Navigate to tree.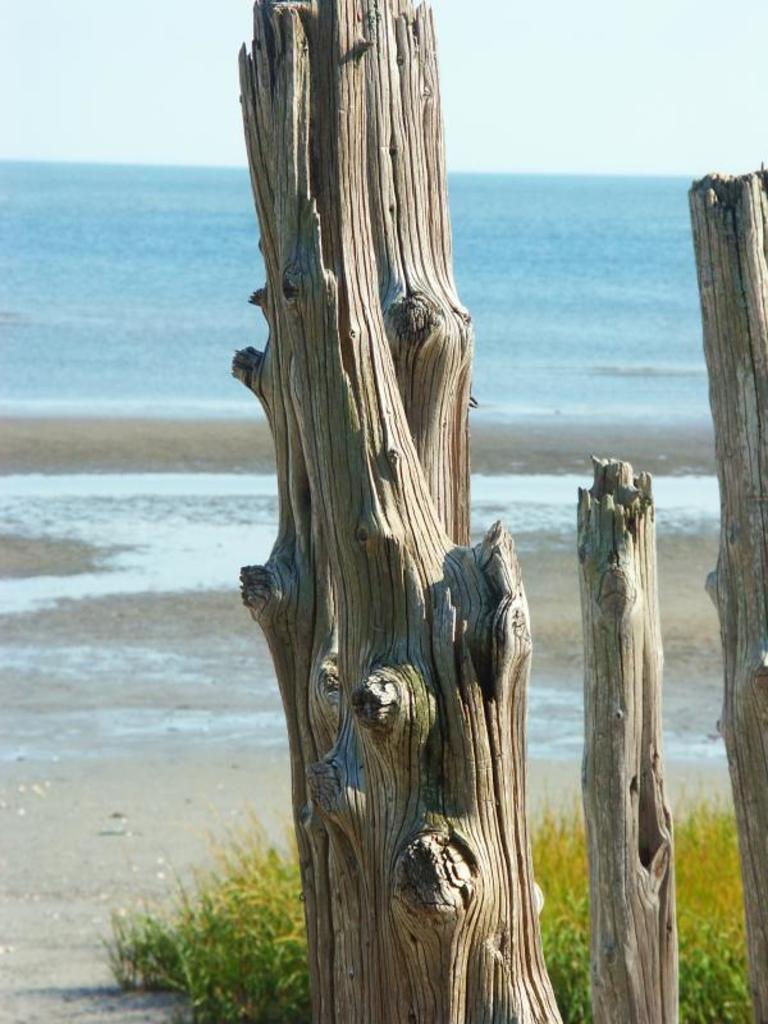
Navigation target: l=238, t=0, r=527, b=1023.
